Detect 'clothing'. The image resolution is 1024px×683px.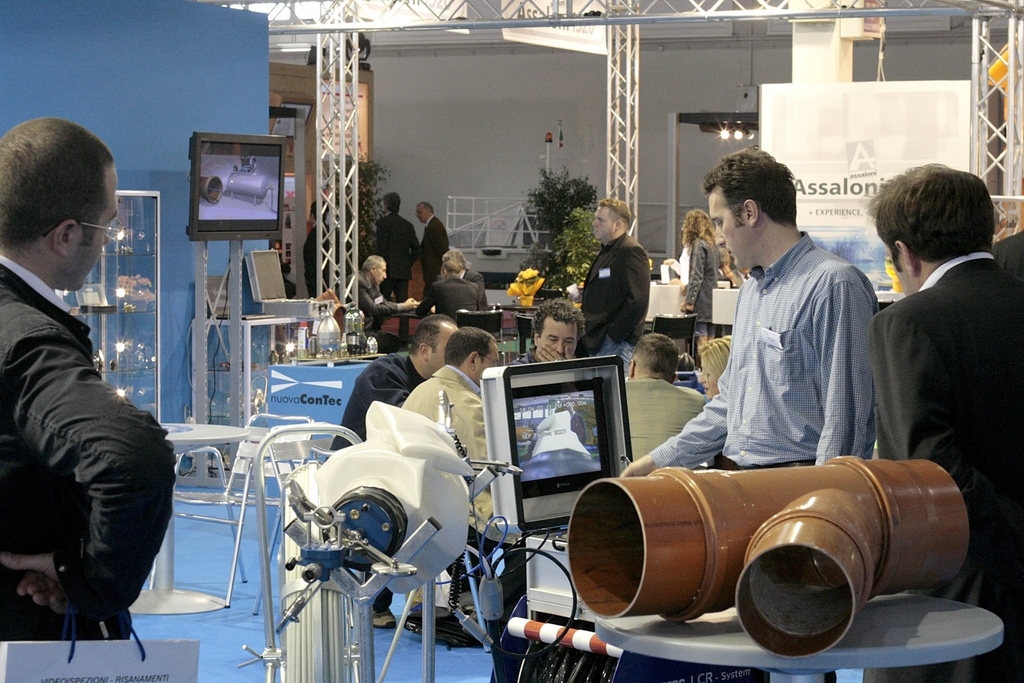
pyautogui.locateOnScreen(413, 276, 478, 320).
